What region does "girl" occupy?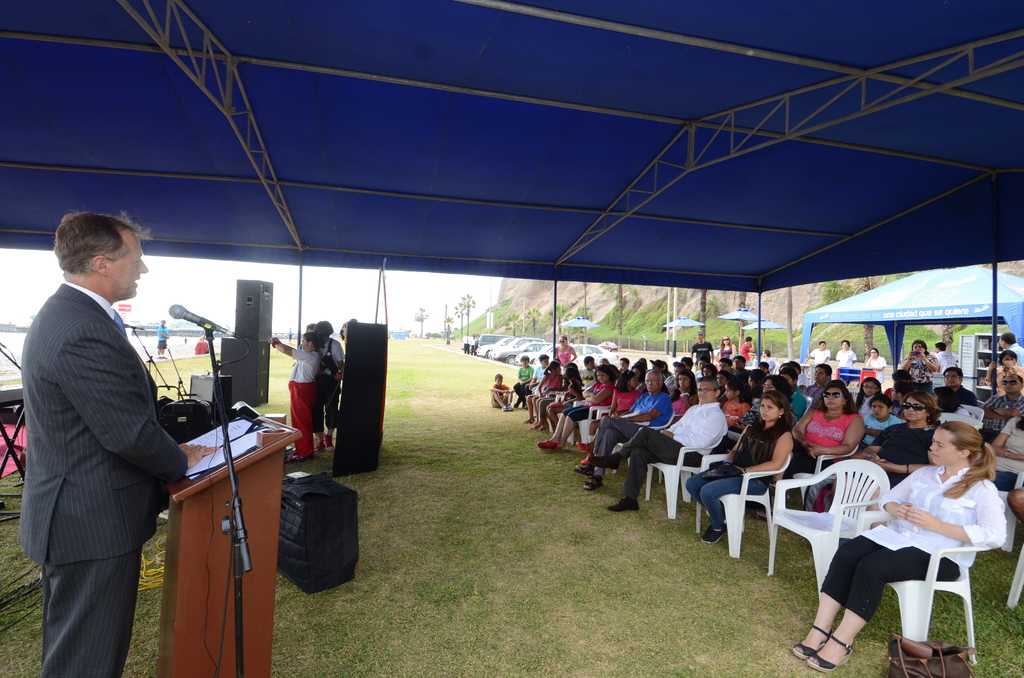
box=[792, 412, 1004, 668].
